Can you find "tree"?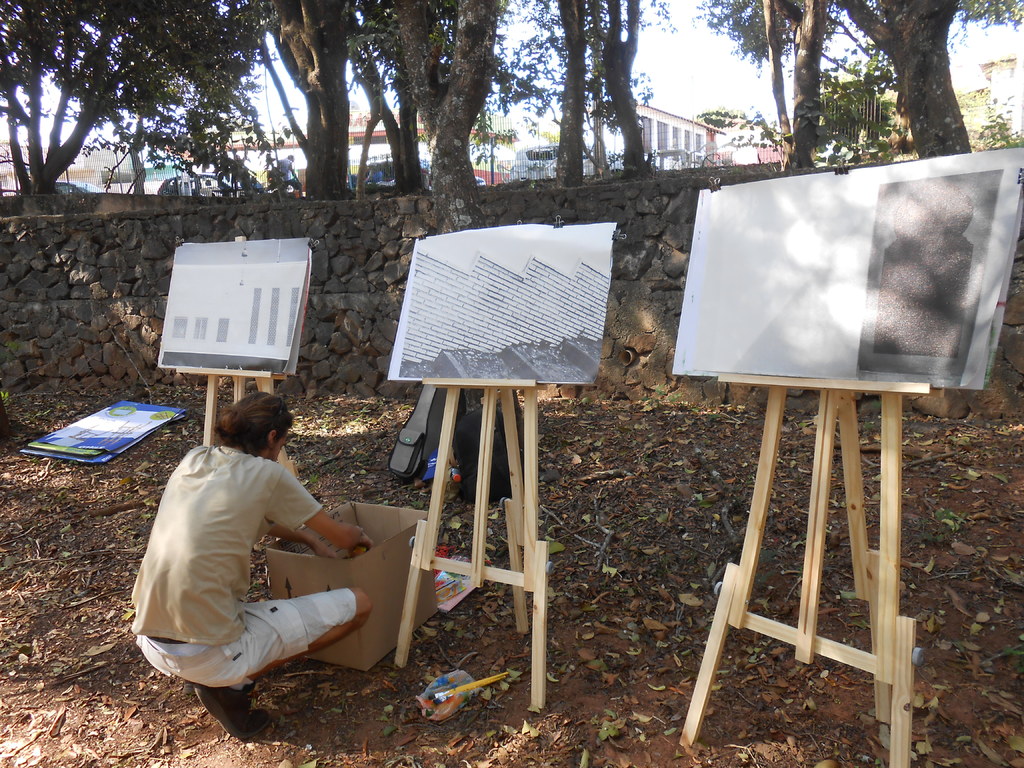
Yes, bounding box: (0,0,275,193).
